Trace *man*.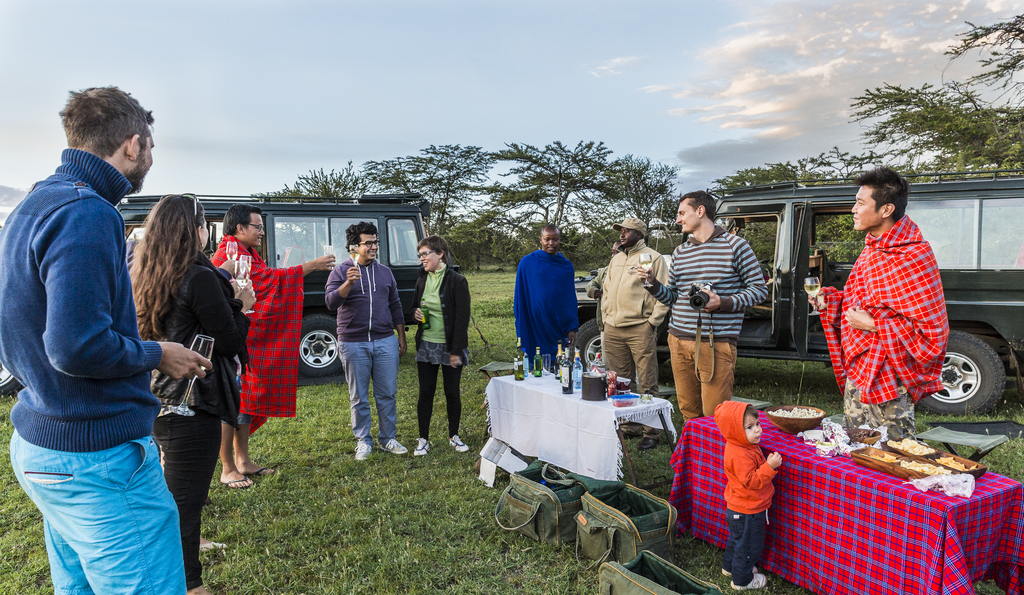
Traced to <bbox>601, 216, 668, 450</bbox>.
